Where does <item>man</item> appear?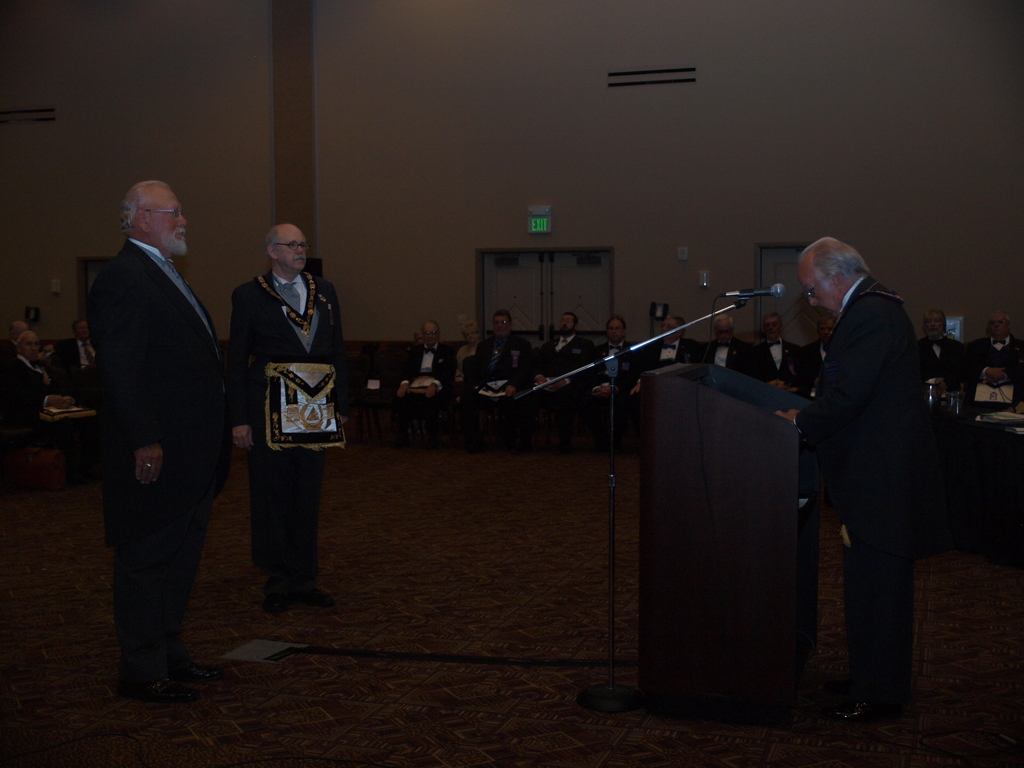
Appears at x1=469, y1=308, x2=530, y2=438.
